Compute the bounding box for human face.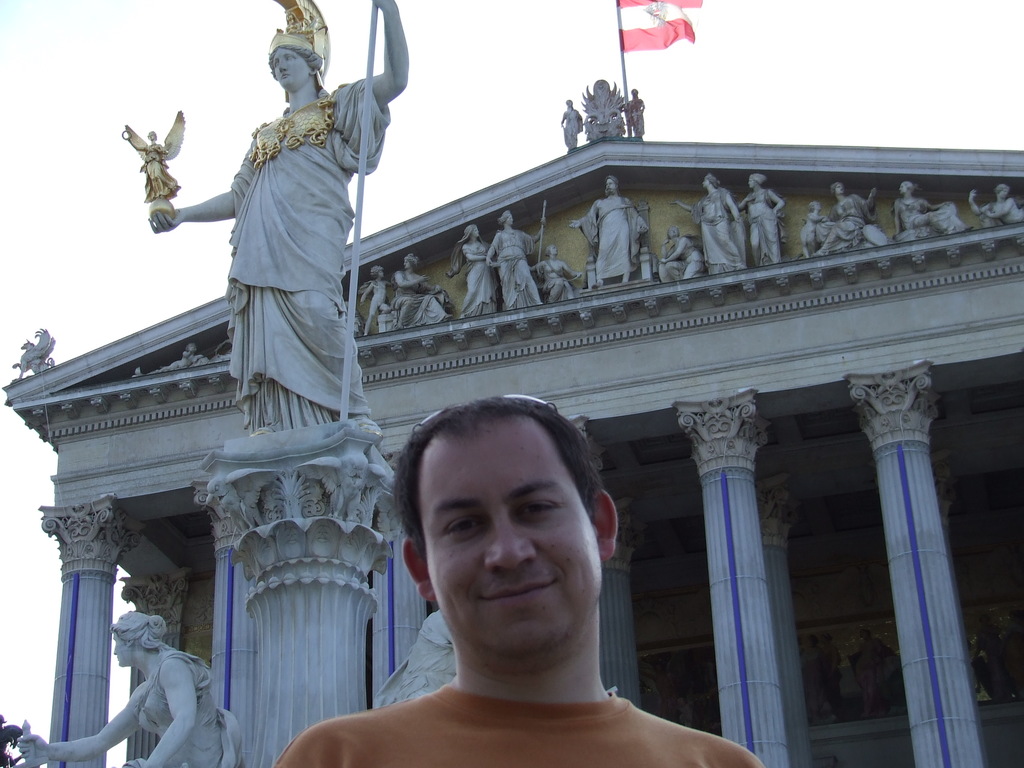
x1=548, y1=246, x2=556, y2=259.
